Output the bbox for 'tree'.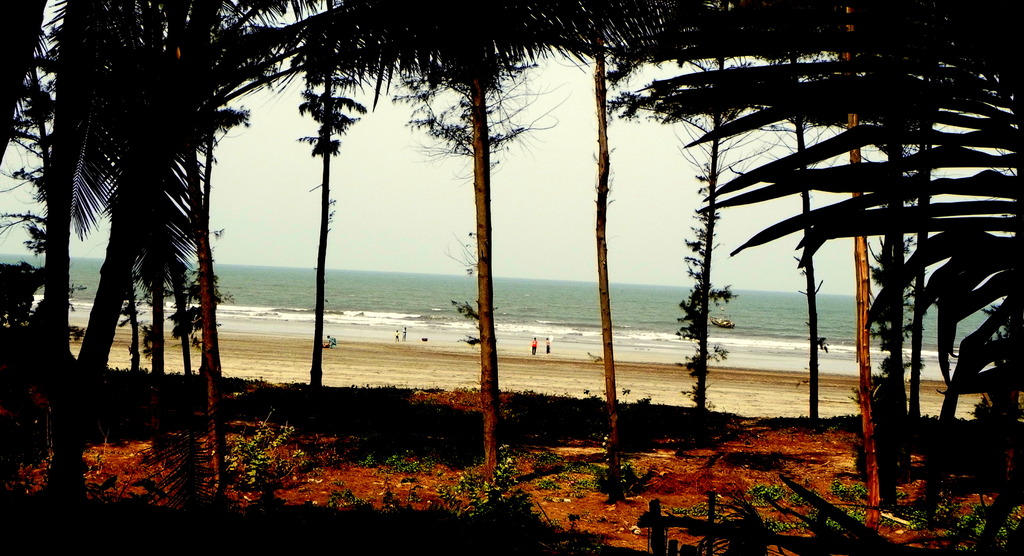
region(0, 0, 65, 166).
